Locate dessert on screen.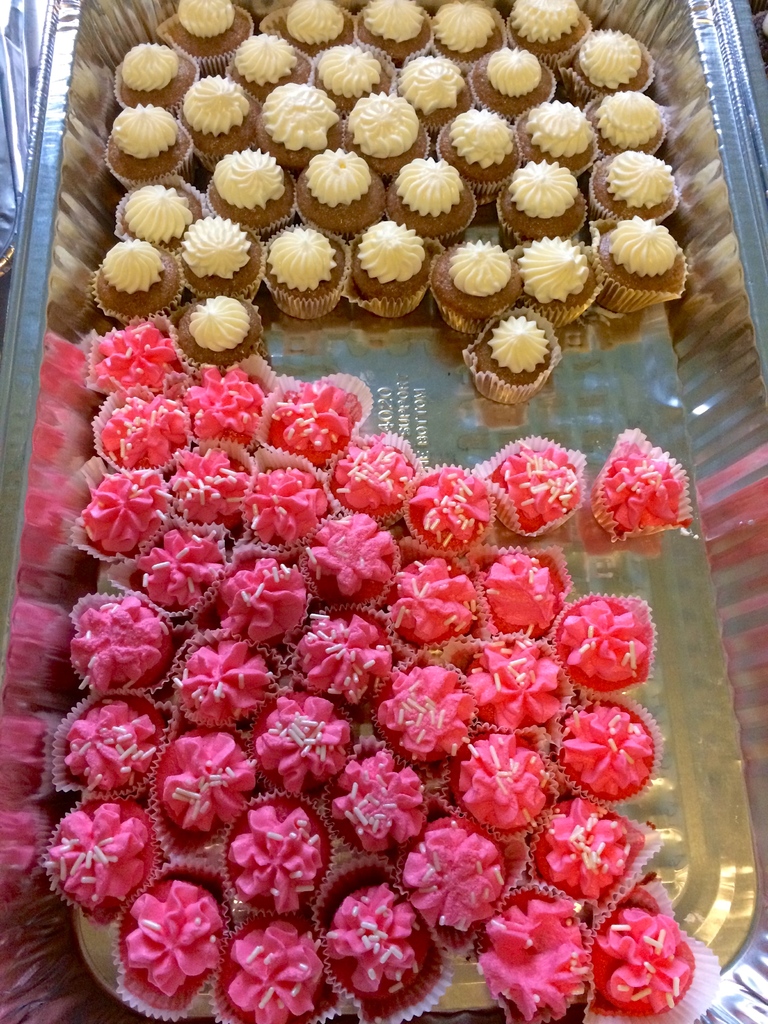
On screen at box(251, 684, 349, 803).
